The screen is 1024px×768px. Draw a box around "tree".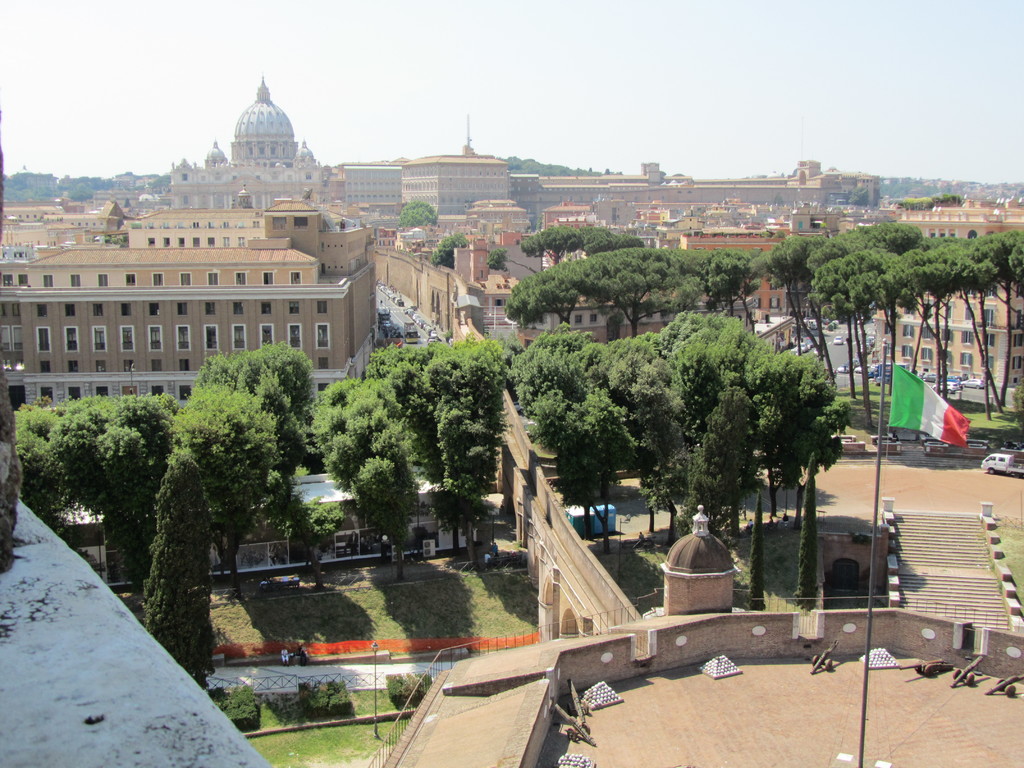
<region>300, 502, 348, 584</region>.
